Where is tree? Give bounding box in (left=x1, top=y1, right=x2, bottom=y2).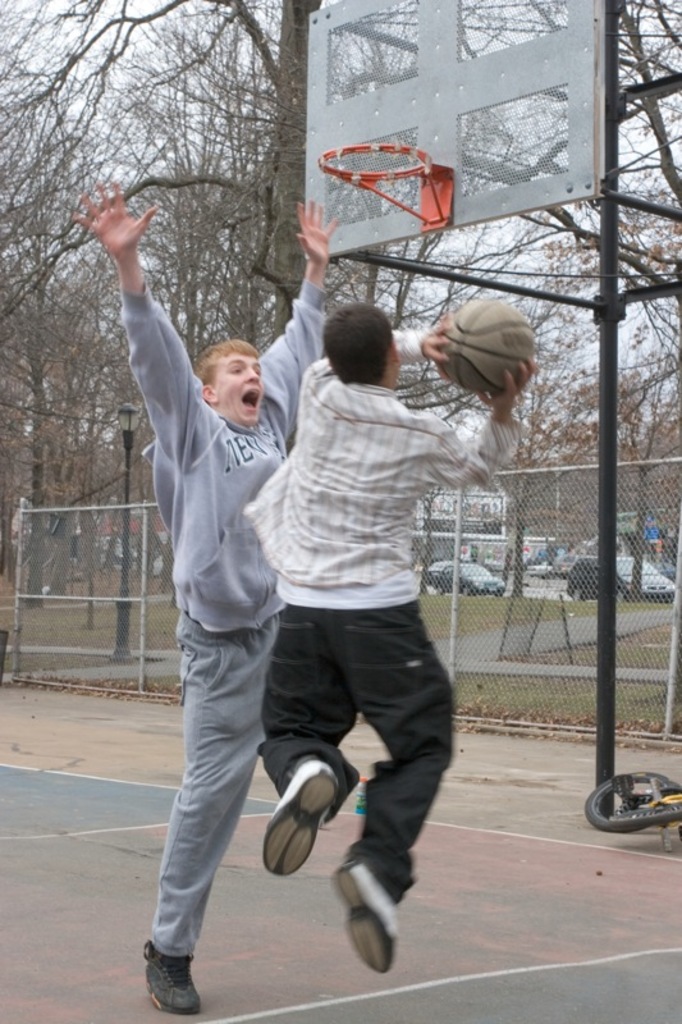
(left=485, top=348, right=621, bottom=584).
